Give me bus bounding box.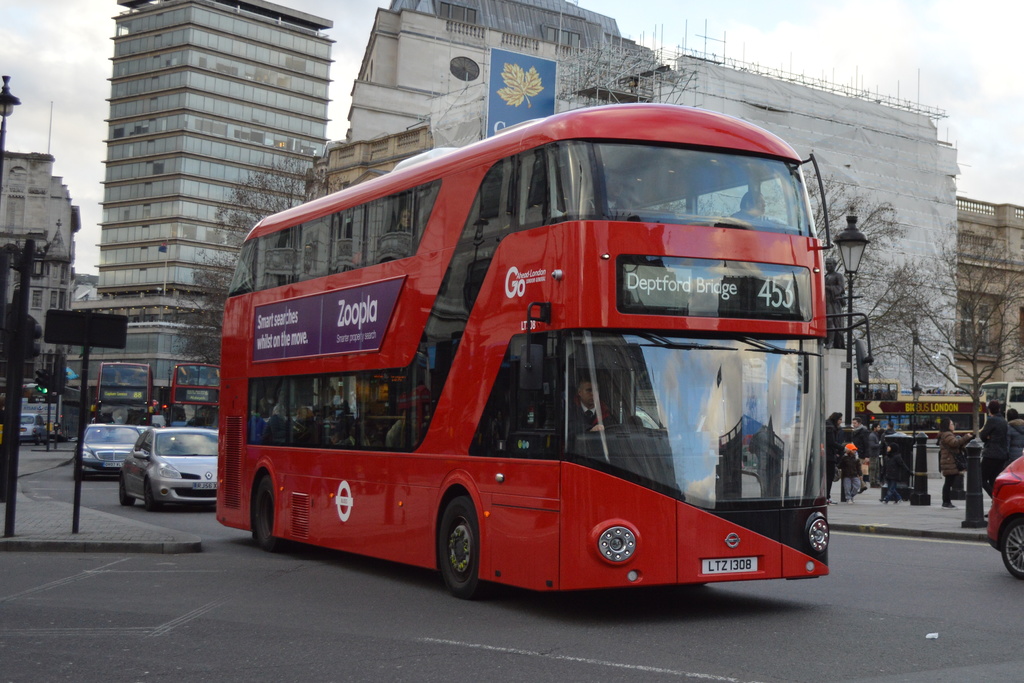
l=845, t=375, r=898, b=413.
